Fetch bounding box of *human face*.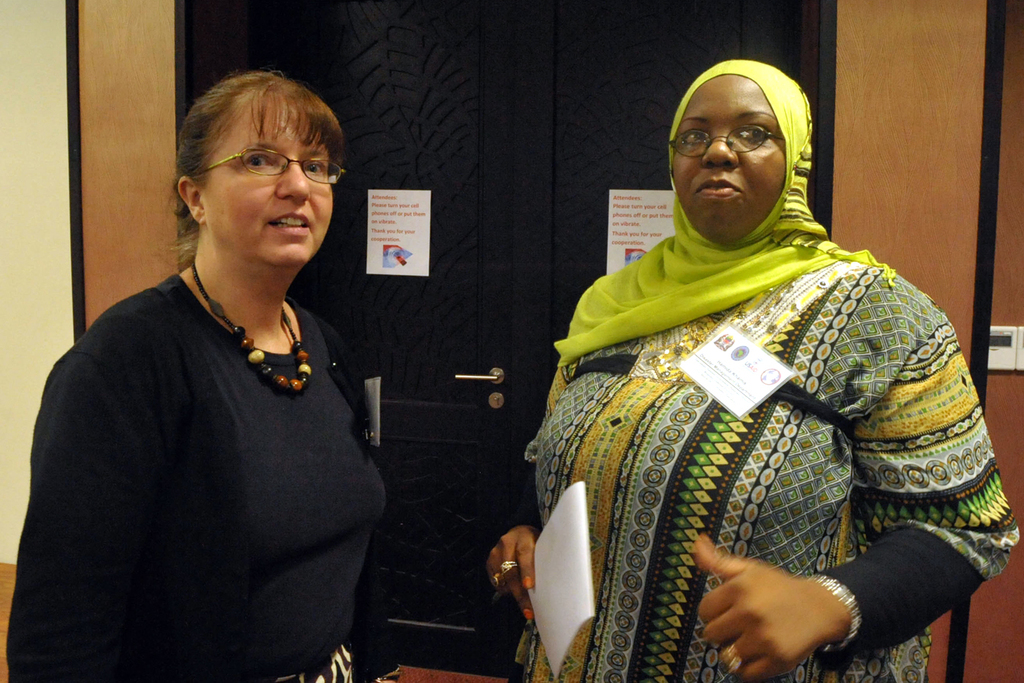
Bbox: box(199, 86, 334, 266).
